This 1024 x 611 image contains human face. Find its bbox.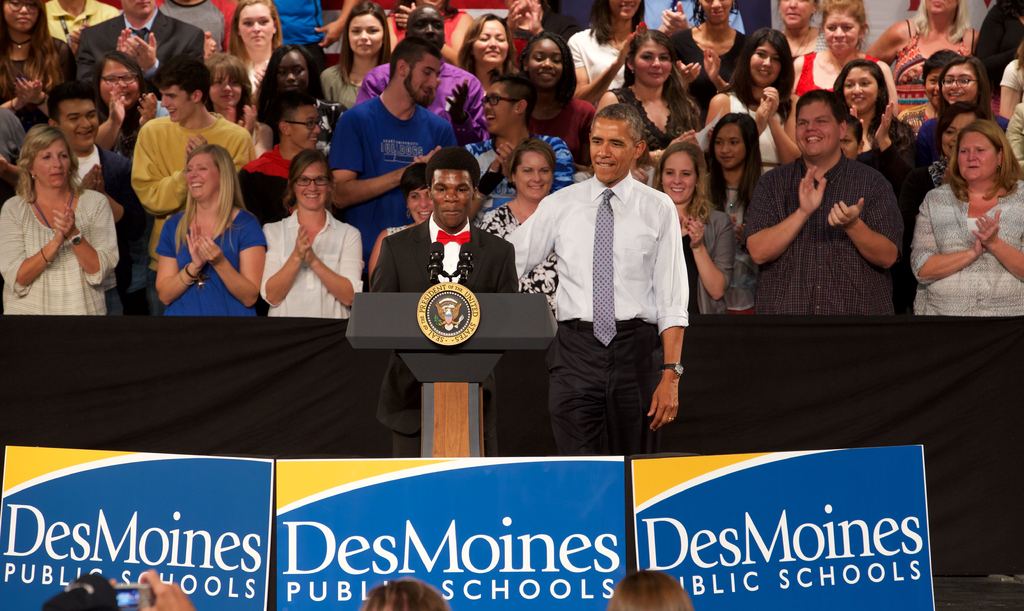
left=296, top=165, right=332, bottom=205.
